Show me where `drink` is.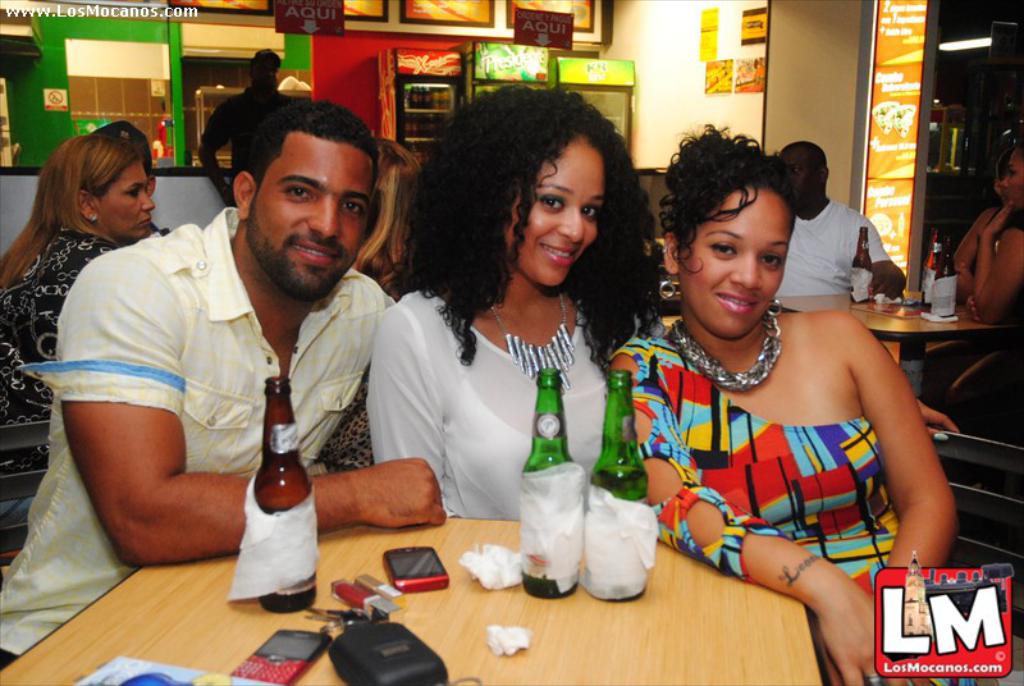
`drink` is at [x1=250, y1=494, x2=315, y2=610].
